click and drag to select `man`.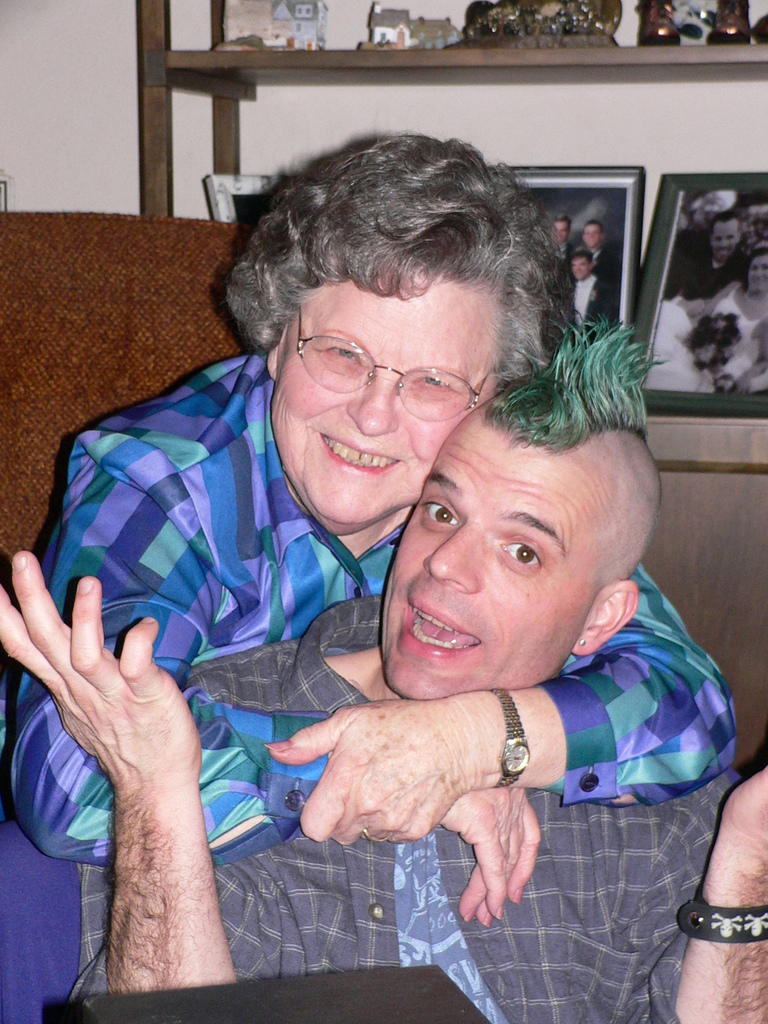
Selection: x1=559 y1=244 x2=604 y2=321.
